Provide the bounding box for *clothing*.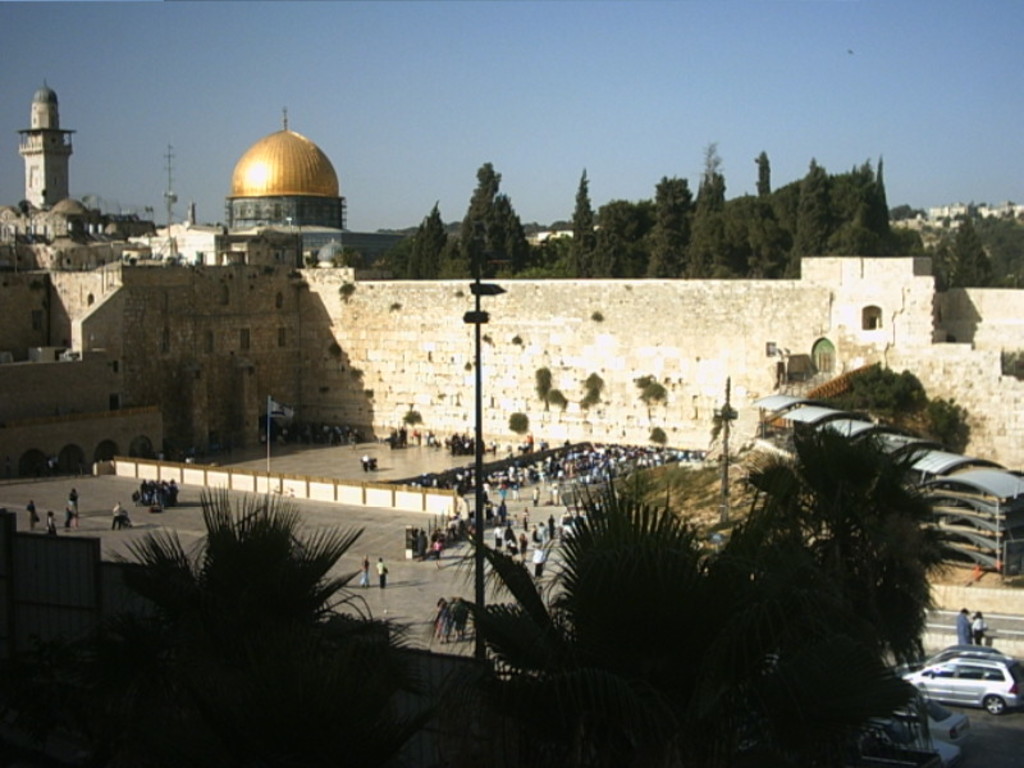
531:545:544:577.
